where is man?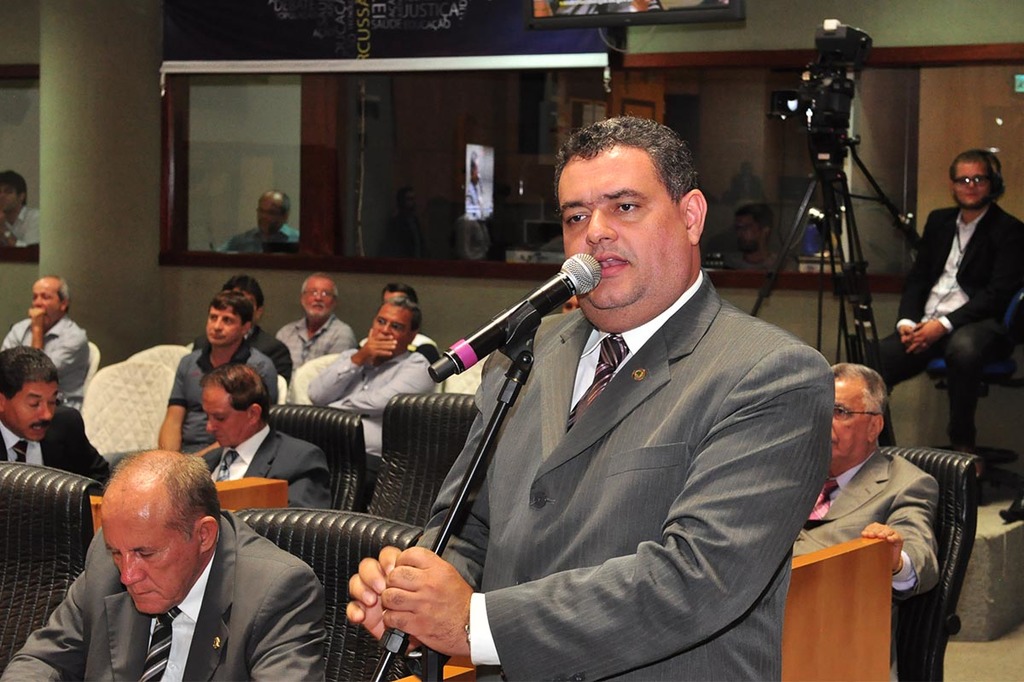
bbox(715, 200, 794, 277).
